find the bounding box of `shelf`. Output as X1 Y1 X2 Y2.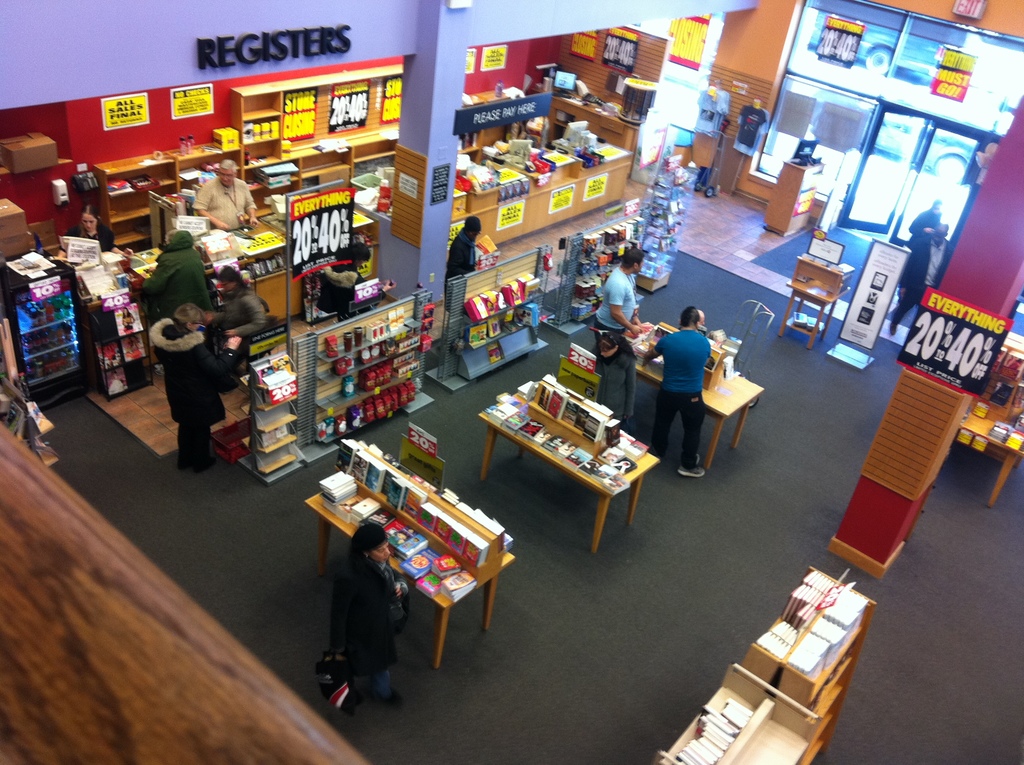
448 242 552 383.
